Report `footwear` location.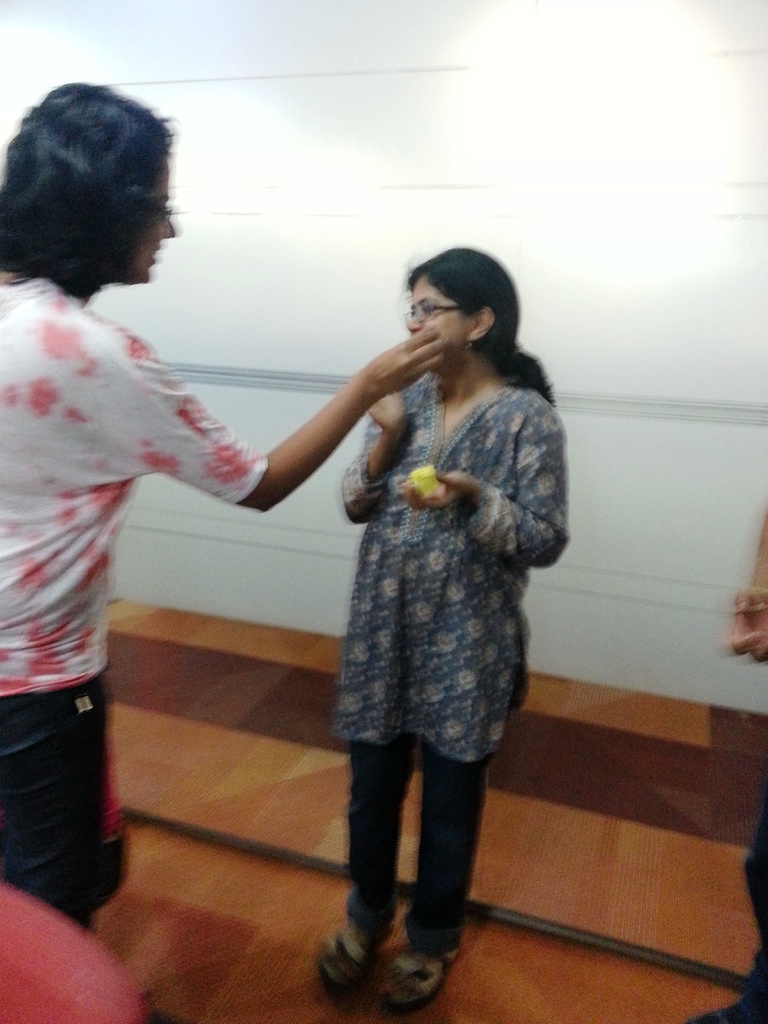
Report: locate(321, 927, 376, 989).
